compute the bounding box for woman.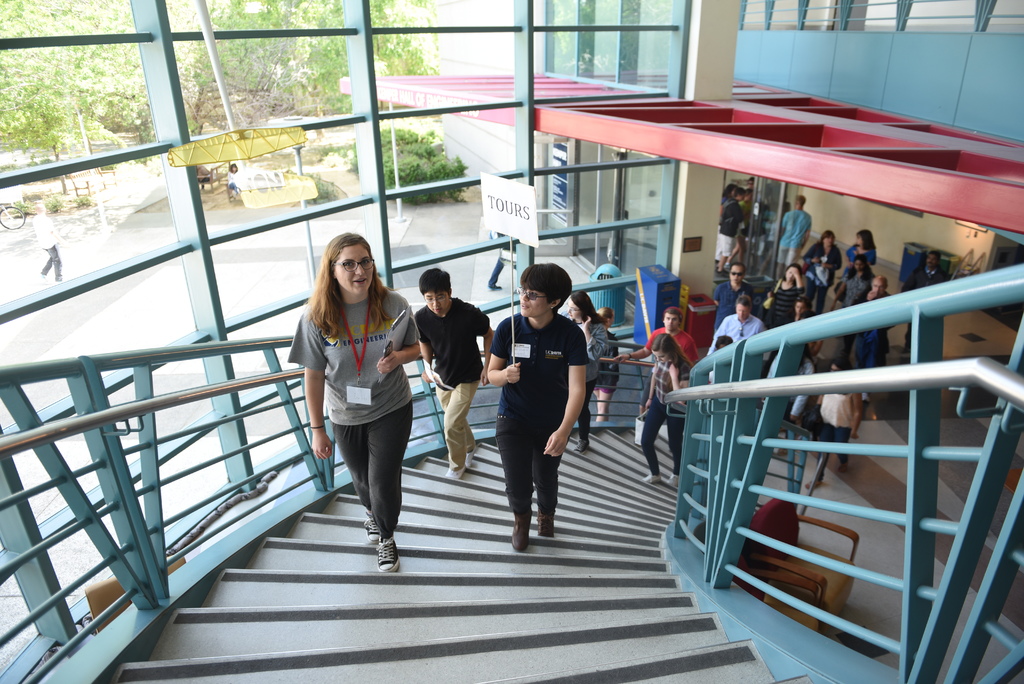
Rect(801, 229, 841, 311).
